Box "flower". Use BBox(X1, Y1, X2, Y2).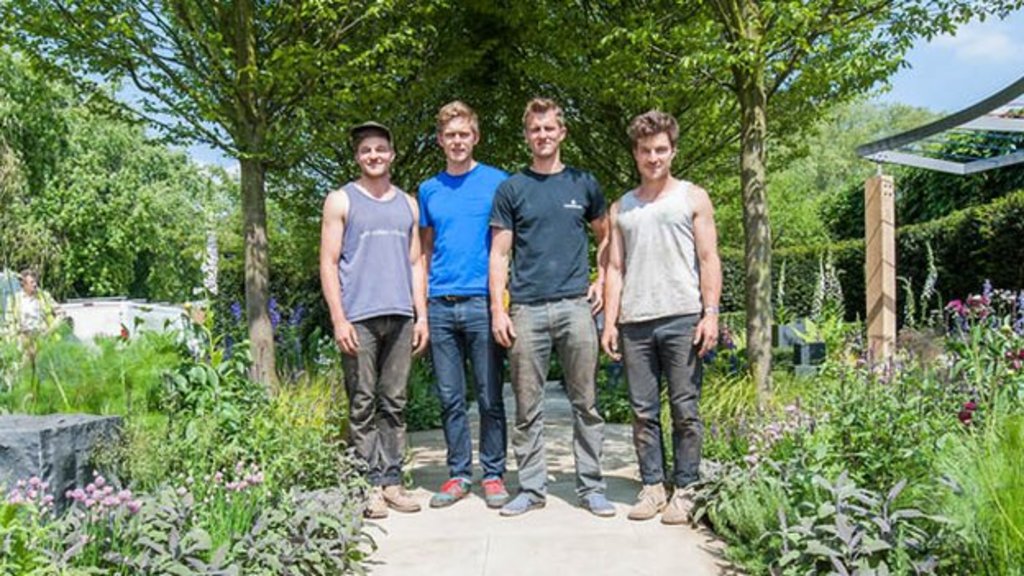
BBox(75, 478, 149, 515).
